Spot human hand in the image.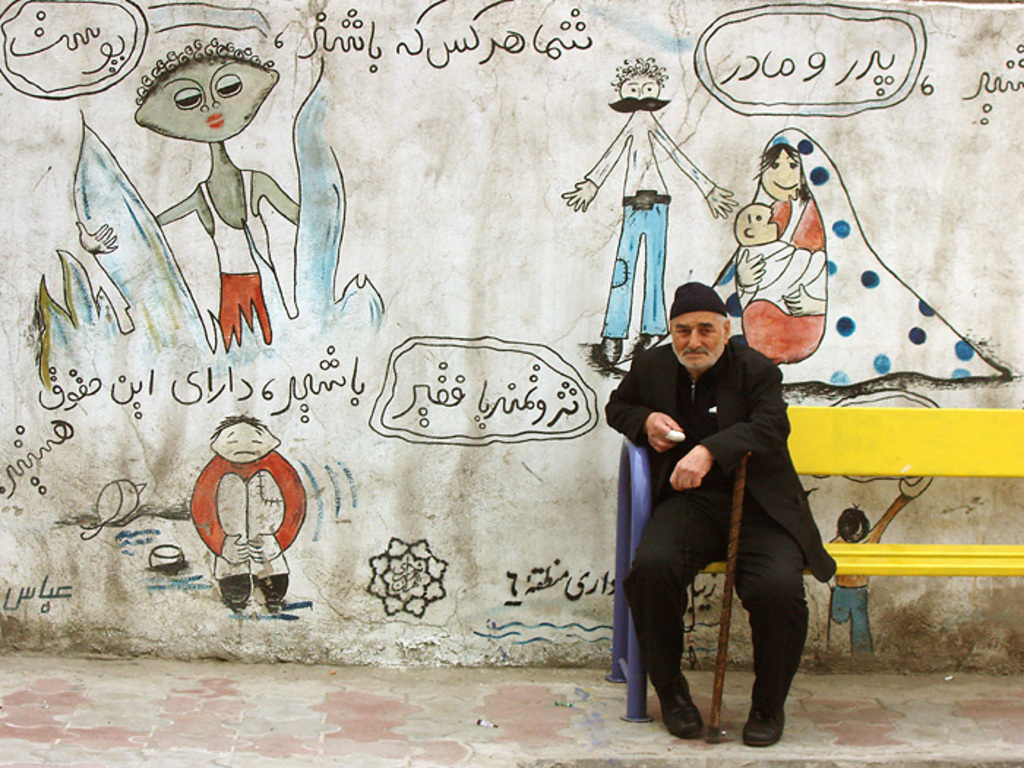
human hand found at region(219, 534, 252, 566).
